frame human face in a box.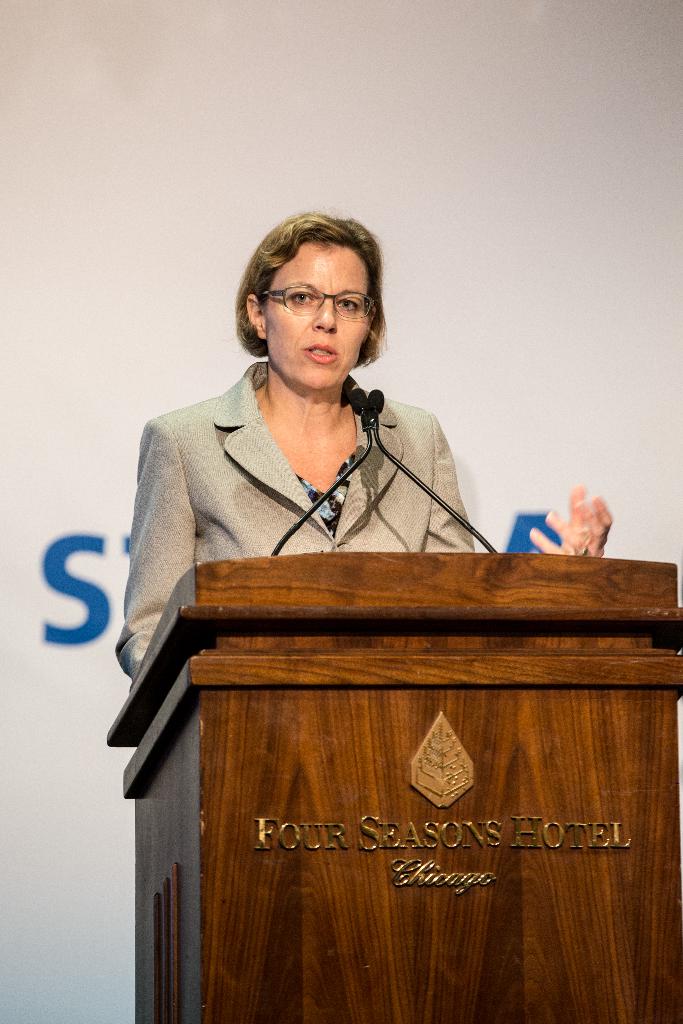
<box>265,244,370,388</box>.
